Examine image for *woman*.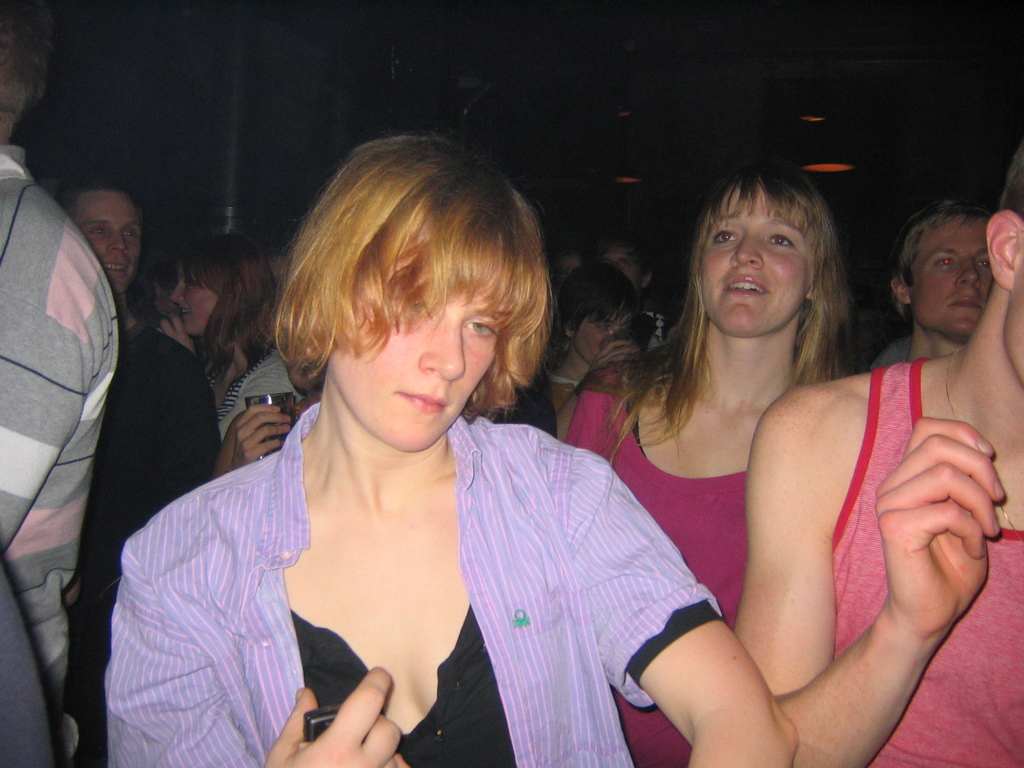
Examination result: [left=156, top=236, right=301, bottom=446].
